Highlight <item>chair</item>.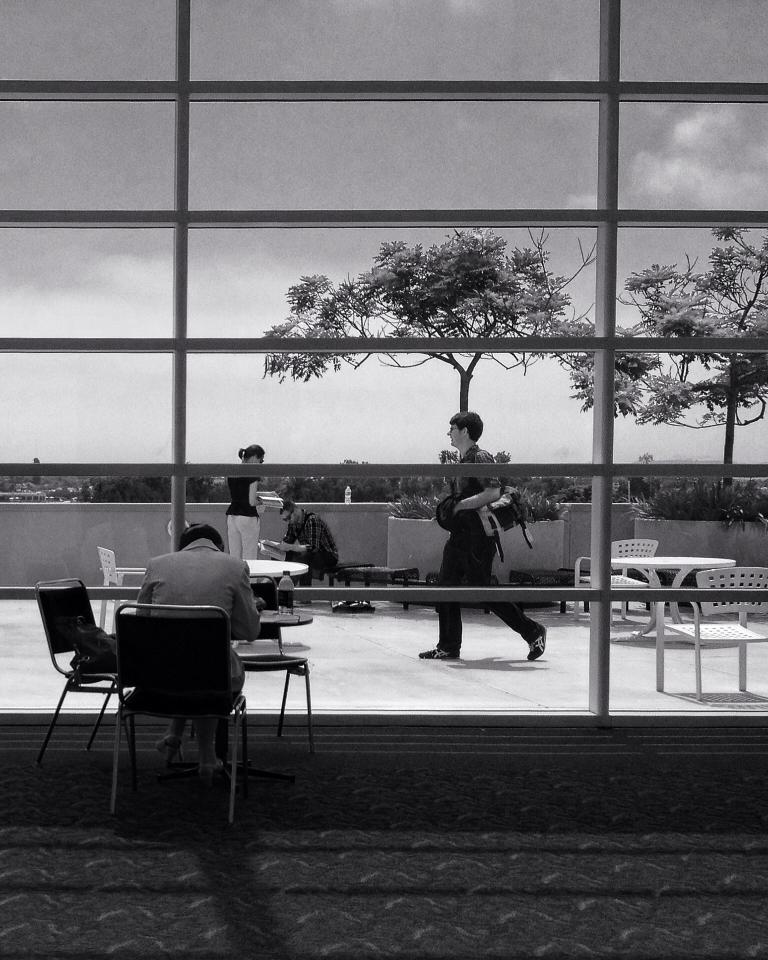
Highlighted region: bbox(76, 581, 247, 810).
